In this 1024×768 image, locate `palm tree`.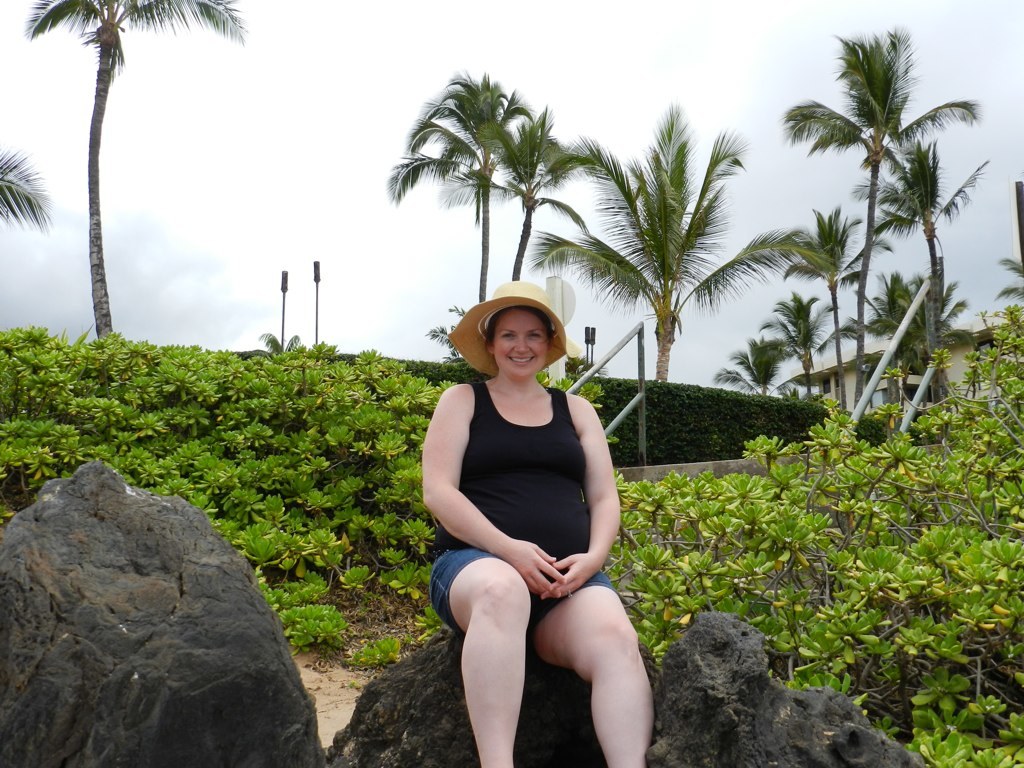
Bounding box: BBox(415, 74, 512, 286).
